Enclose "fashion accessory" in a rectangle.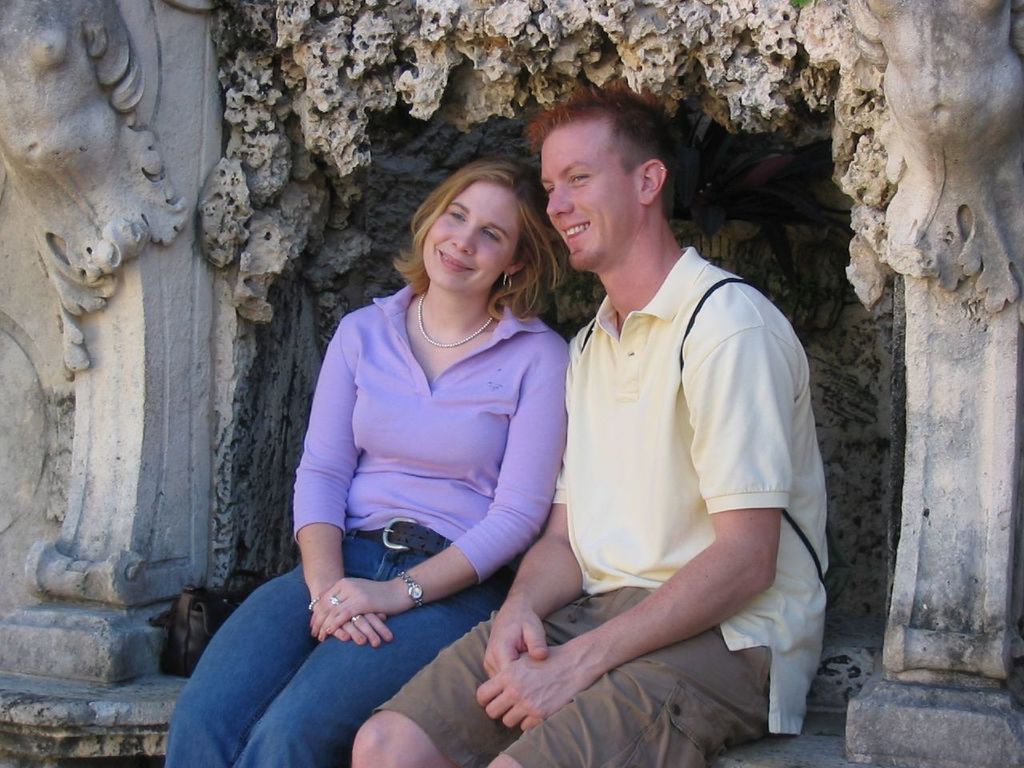
421, 294, 490, 350.
